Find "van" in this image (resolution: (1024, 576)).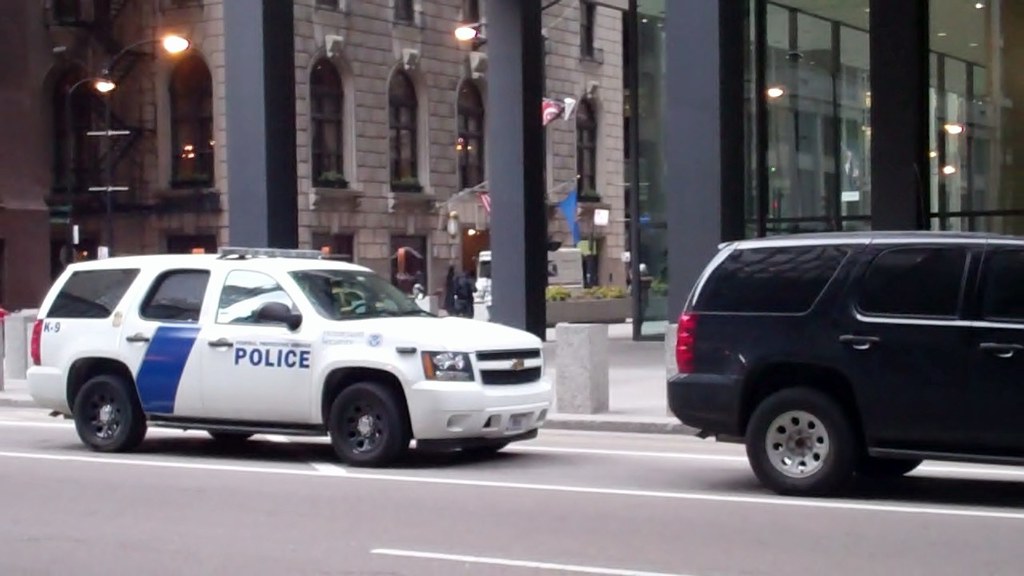
(662, 230, 1023, 498).
